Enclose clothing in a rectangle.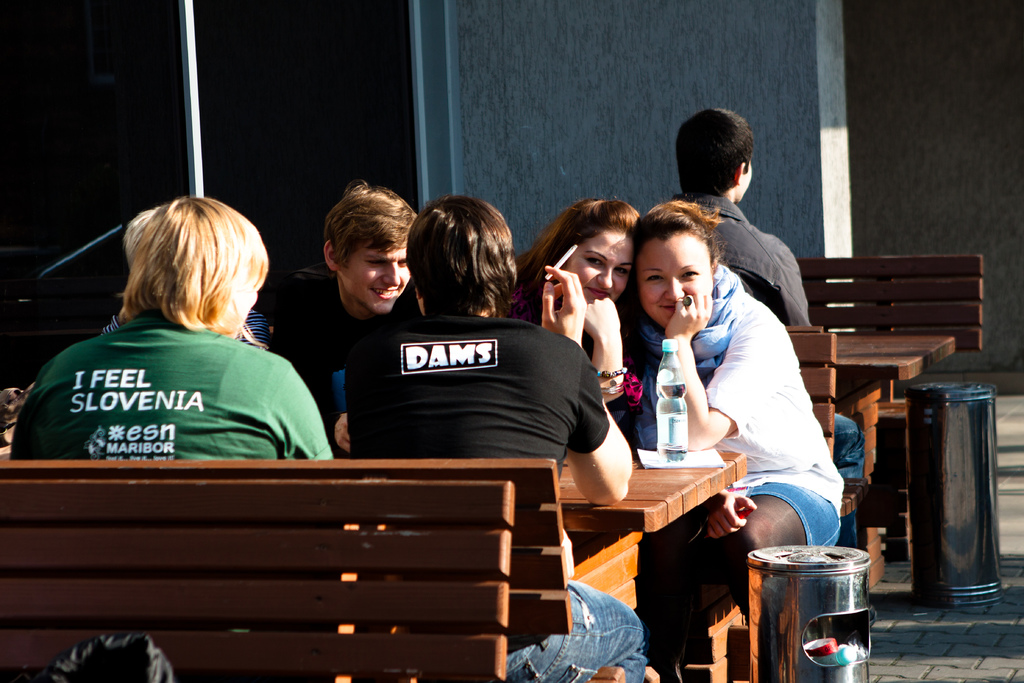
crop(672, 192, 865, 488).
